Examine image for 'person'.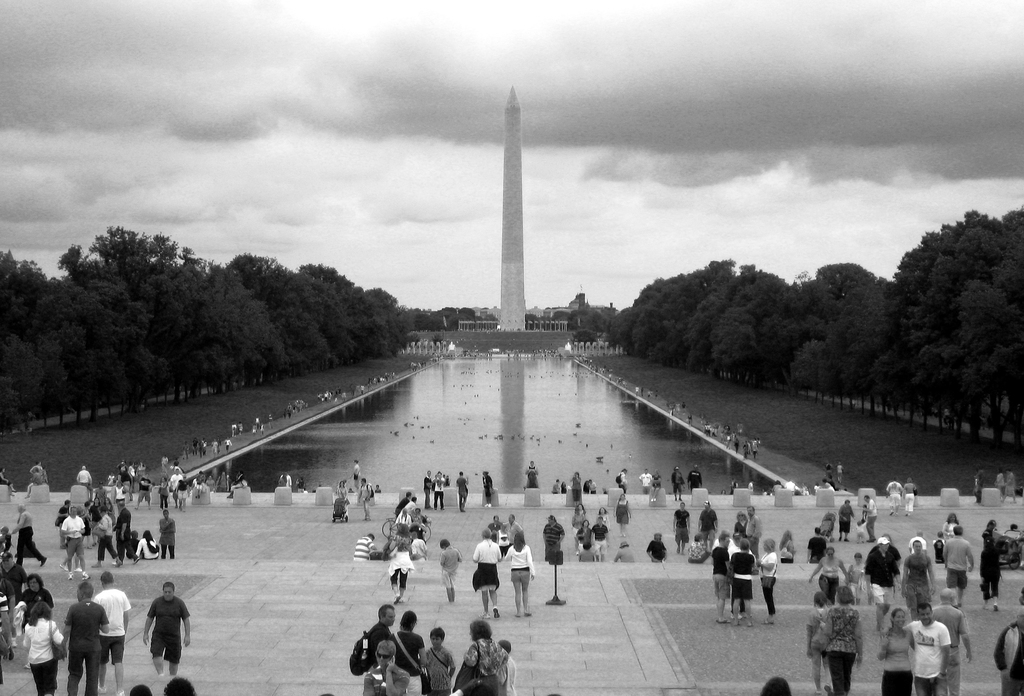
Examination result: select_region(651, 470, 661, 501).
